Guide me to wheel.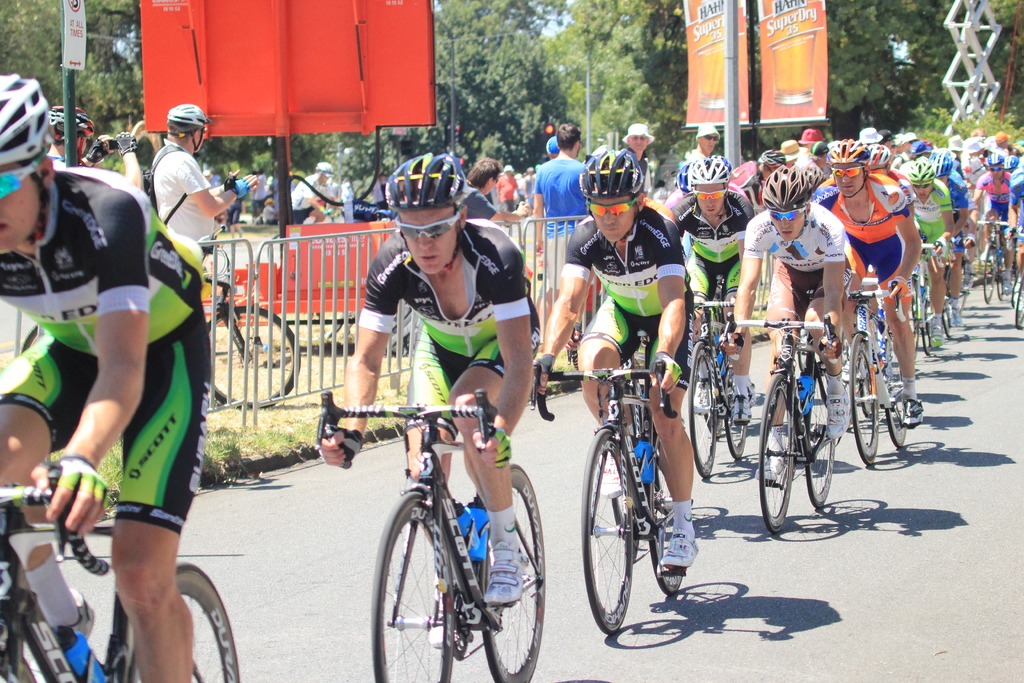
Guidance: [left=364, top=504, right=497, bottom=670].
